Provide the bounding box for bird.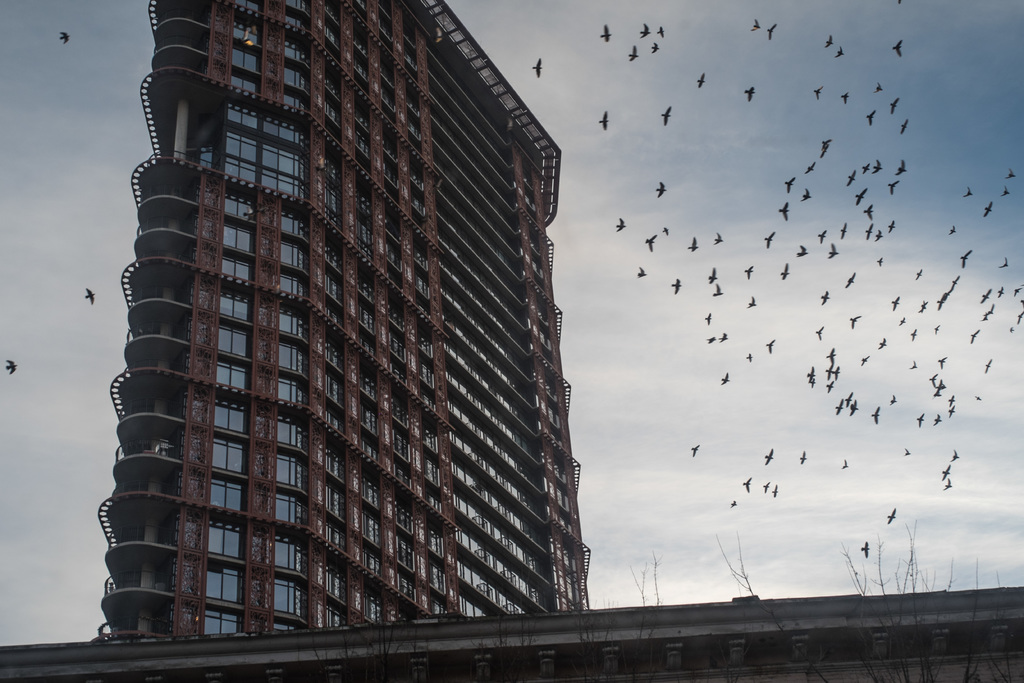
[x1=861, y1=541, x2=870, y2=562].
